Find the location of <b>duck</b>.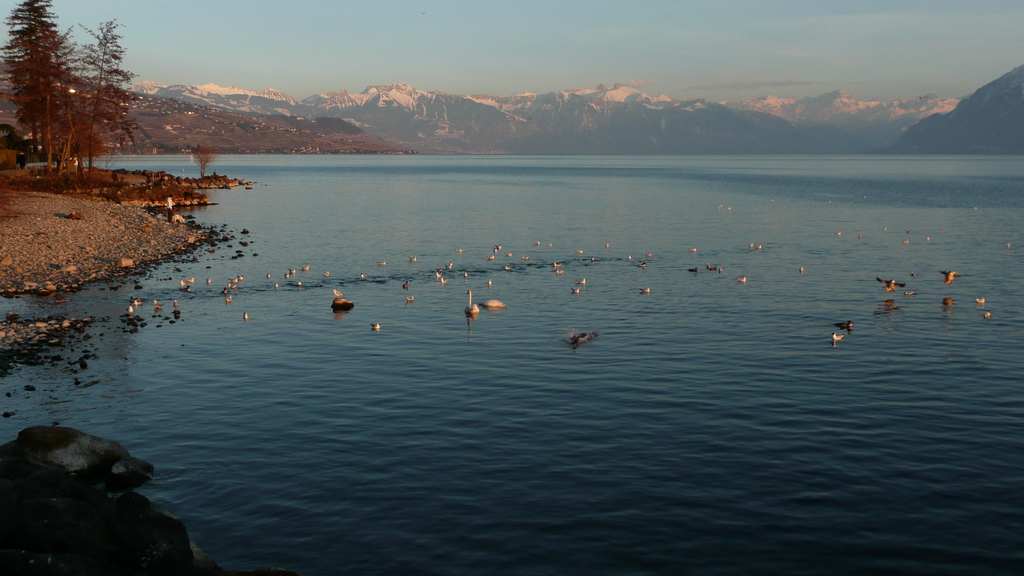
Location: [x1=884, y1=299, x2=893, y2=310].
